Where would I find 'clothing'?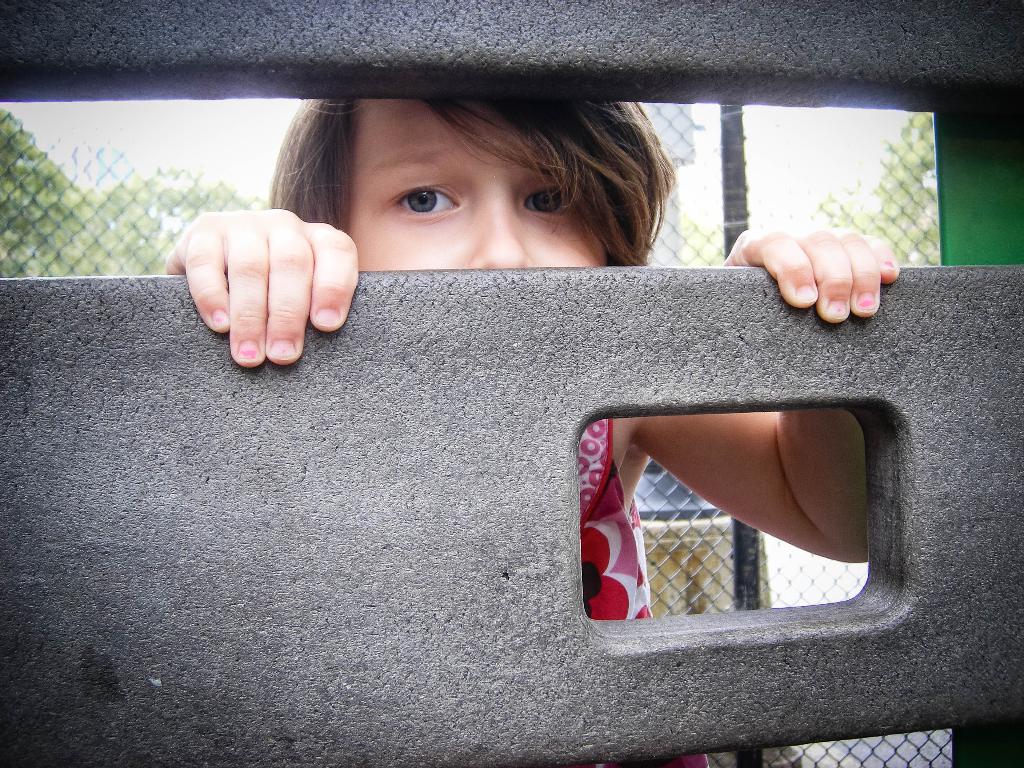
At (left=573, top=410, right=703, bottom=767).
